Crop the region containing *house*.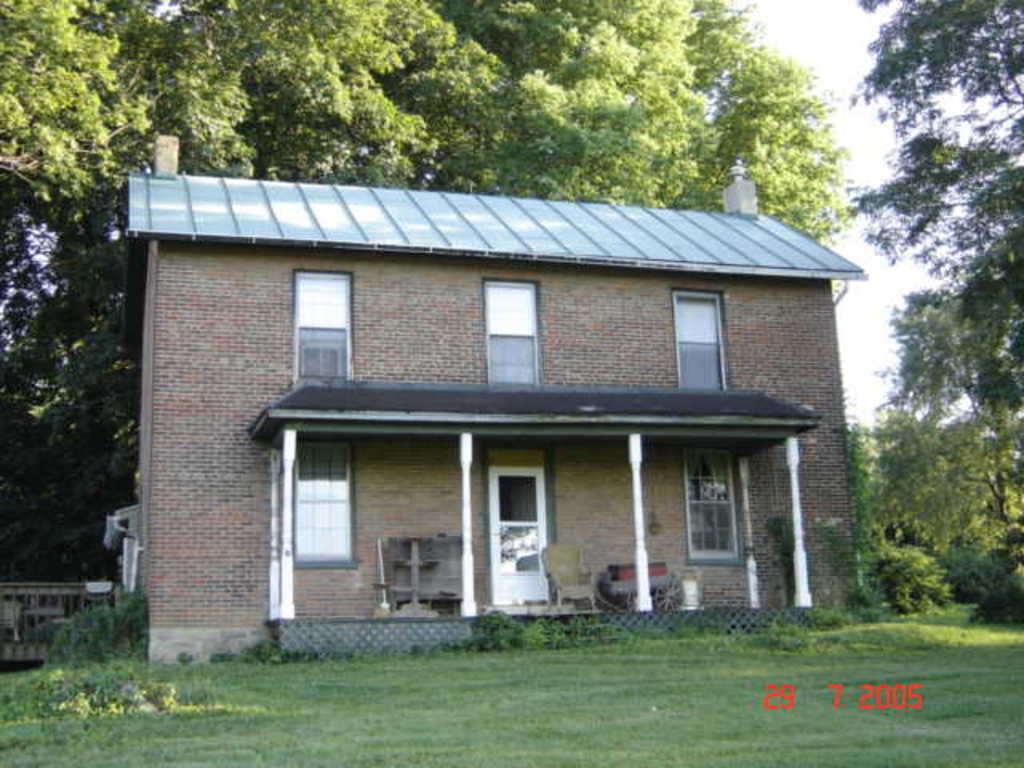
Crop region: [114,147,858,658].
